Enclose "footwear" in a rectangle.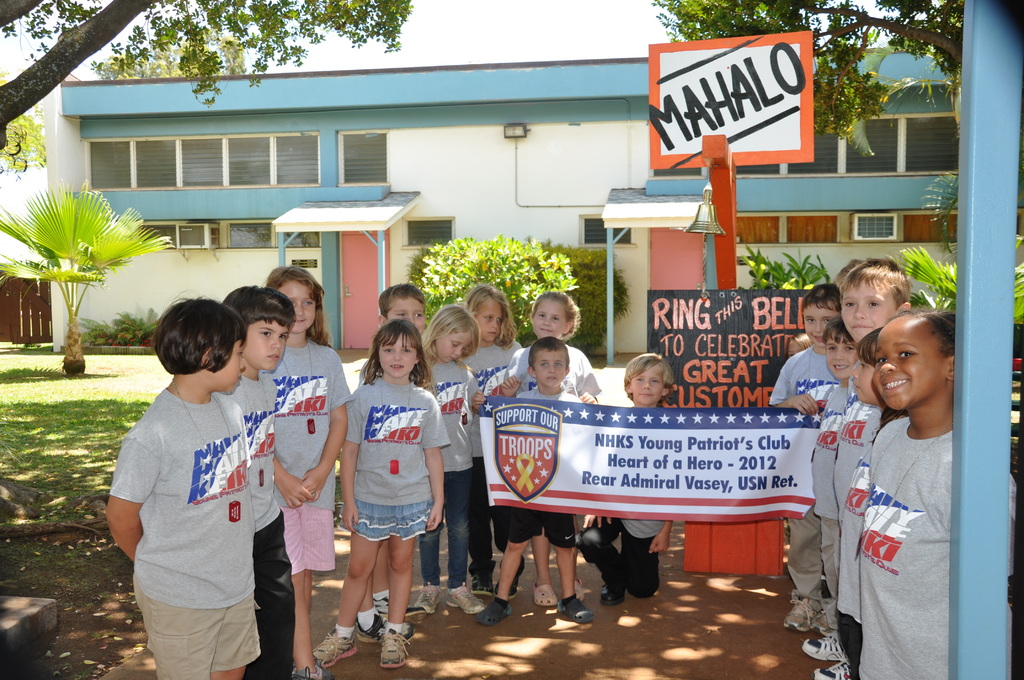
box=[493, 551, 522, 600].
